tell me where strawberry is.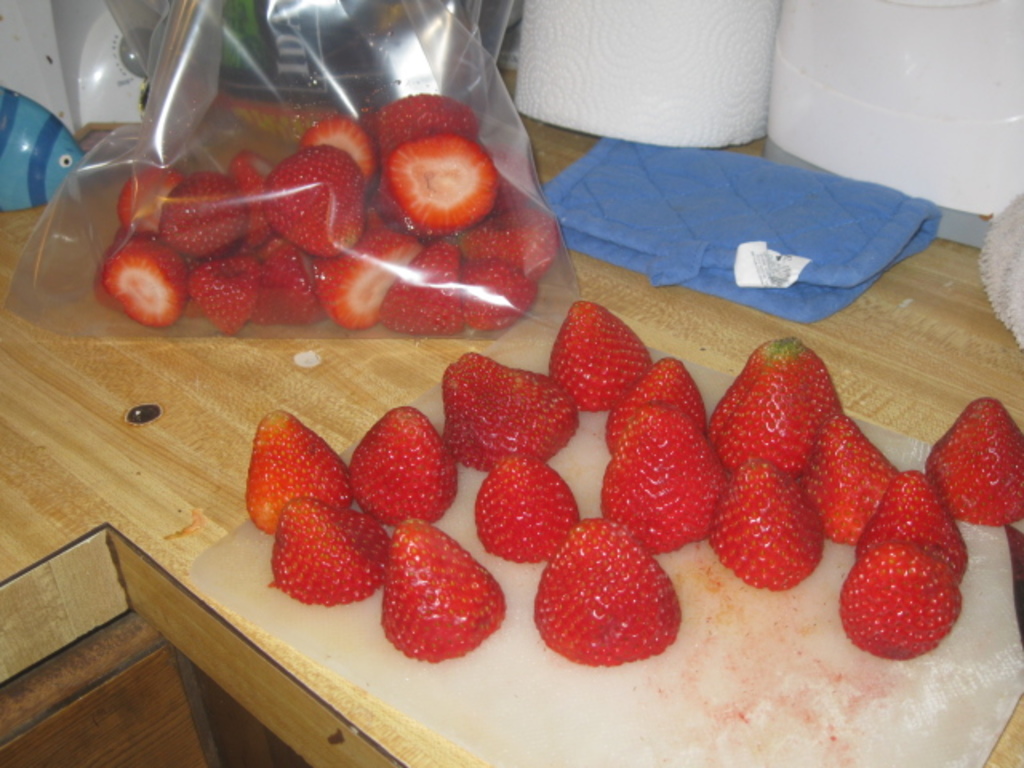
strawberry is at <bbox>851, 462, 968, 581</bbox>.
